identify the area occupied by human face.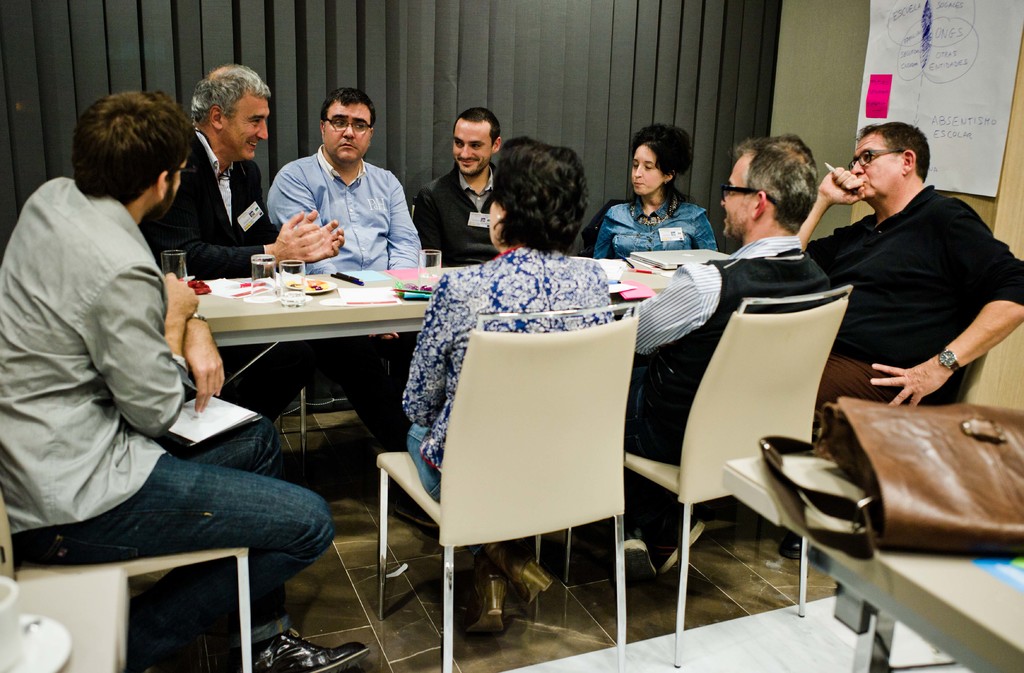
Area: x1=325 y1=104 x2=374 y2=161.
